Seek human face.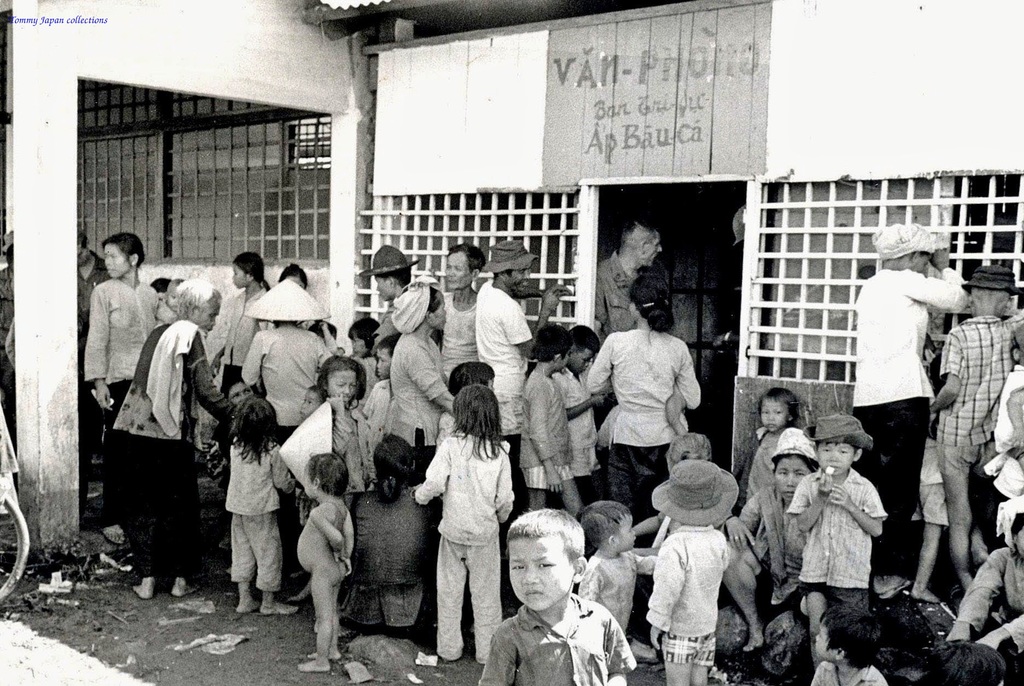
x1=447 y1=248 x2=472 y2=284.
